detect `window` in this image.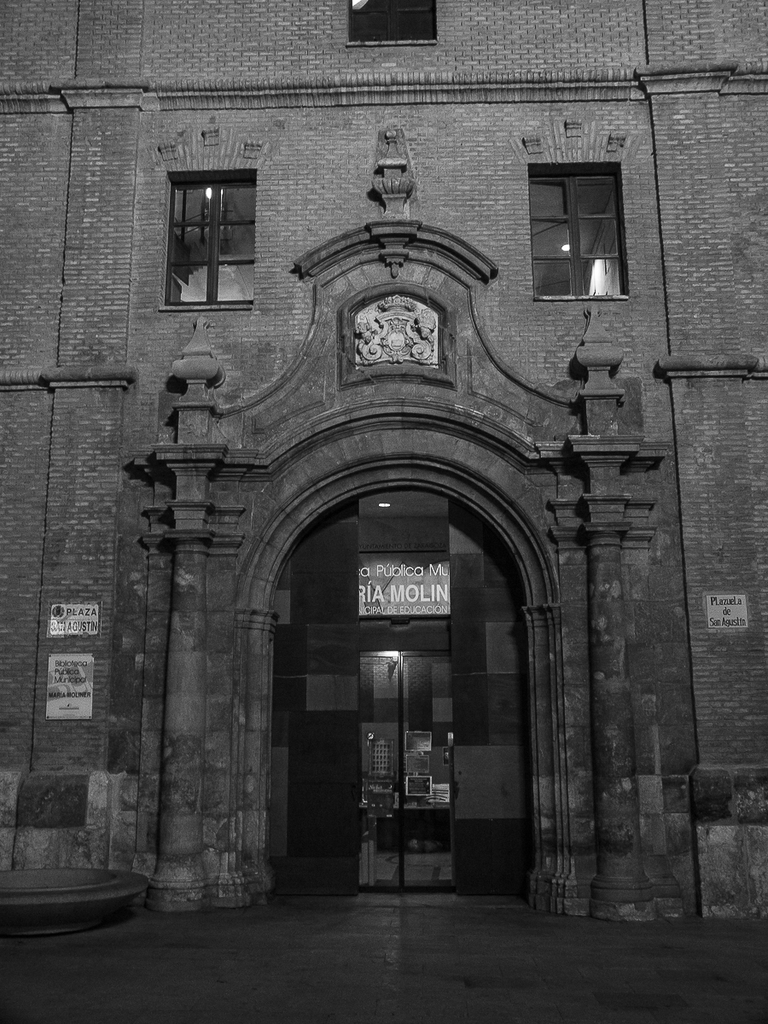
Detection: <region>346, 0, 439, 46</region>.
